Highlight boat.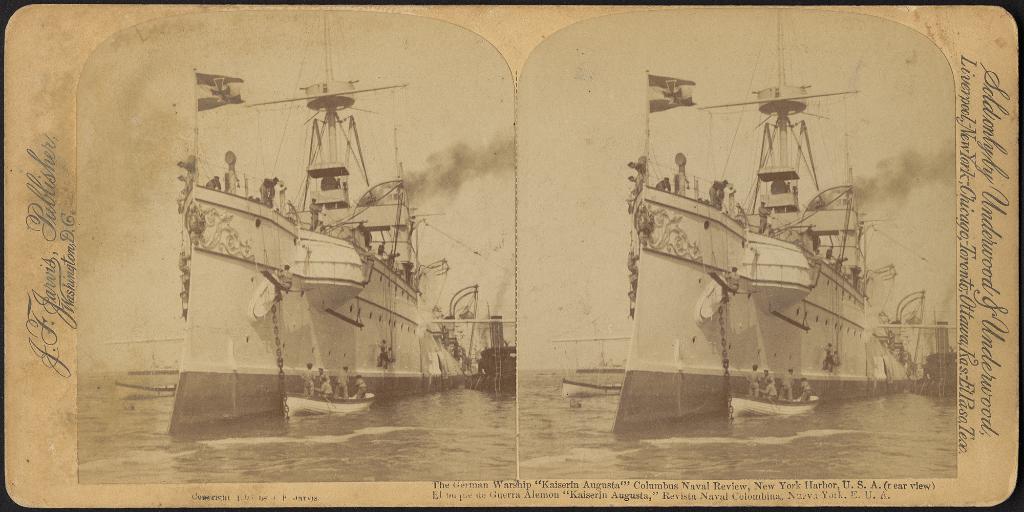
Highlighted region: rect(721, 388, 821, 425).
